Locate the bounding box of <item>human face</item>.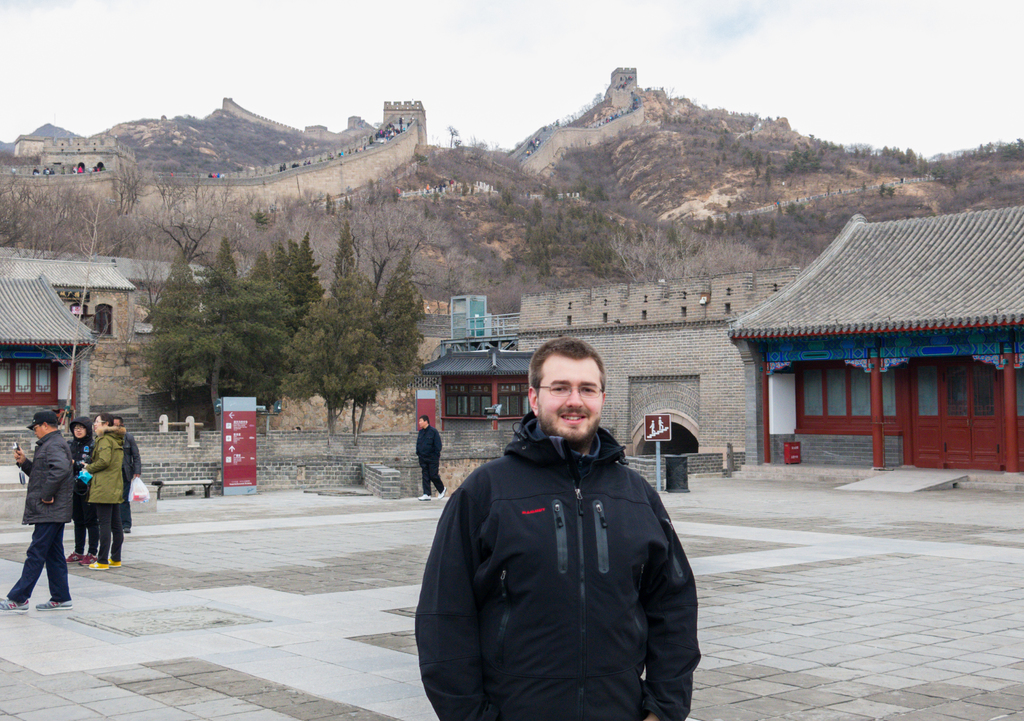
Bounding box: [113, 419, 121, 428].
